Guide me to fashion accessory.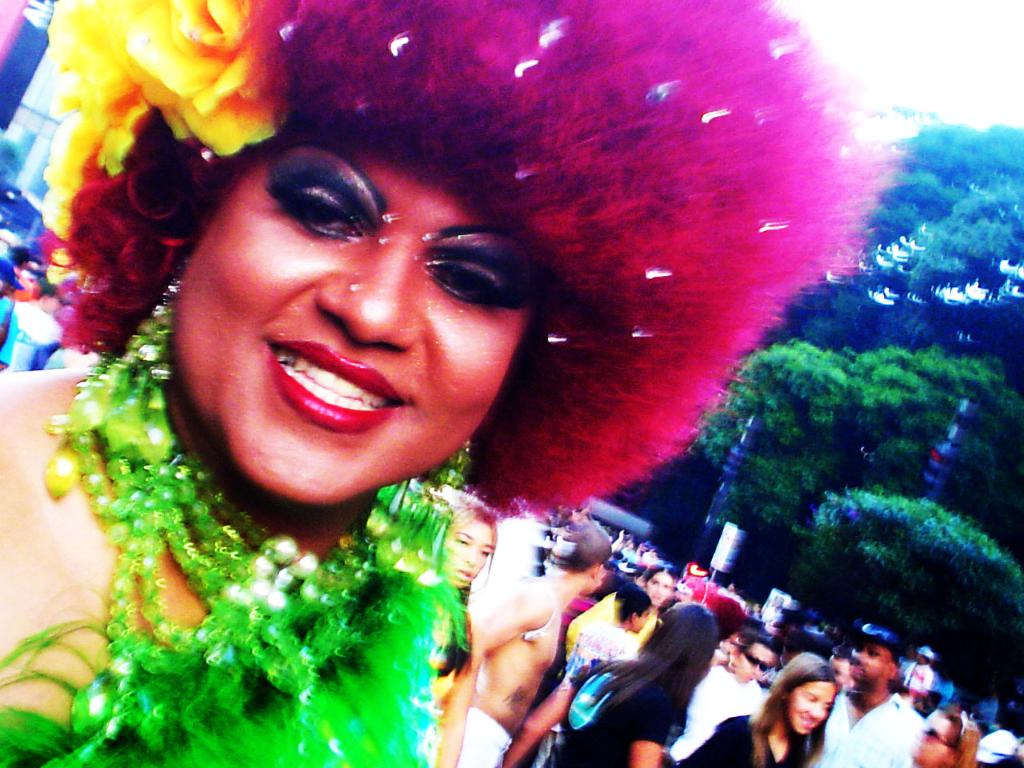
Guidance: locate(553, 517, 615, 565).
